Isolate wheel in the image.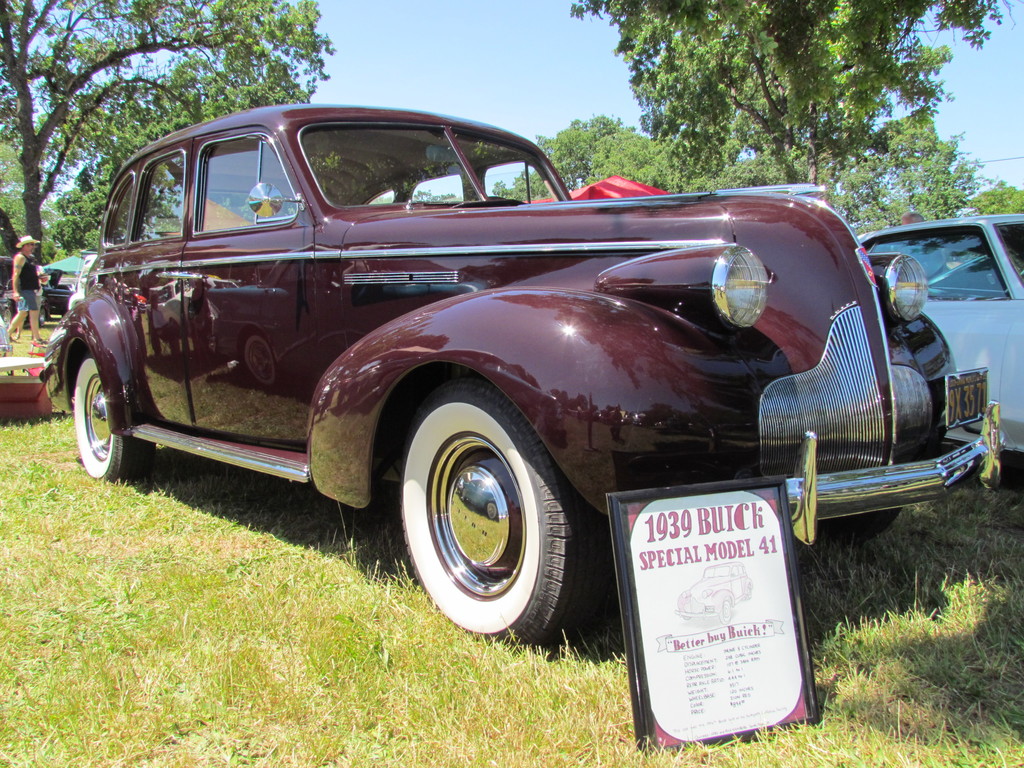
Isolated region: [398,379,575,643].
